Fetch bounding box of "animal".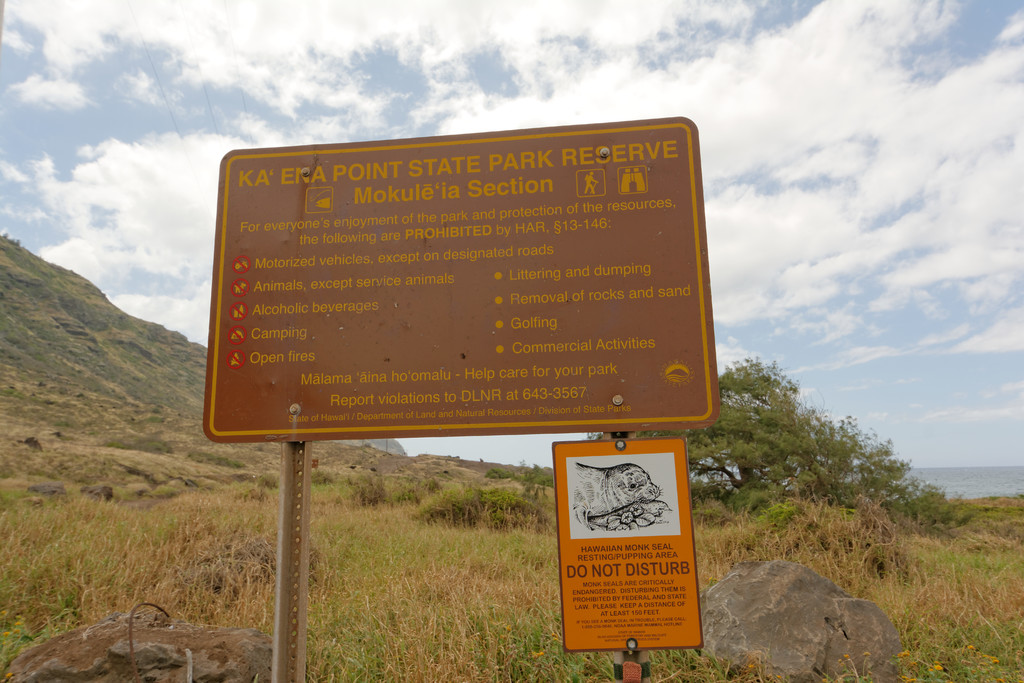
Bbox: box=[579, 465, 662, 523].
